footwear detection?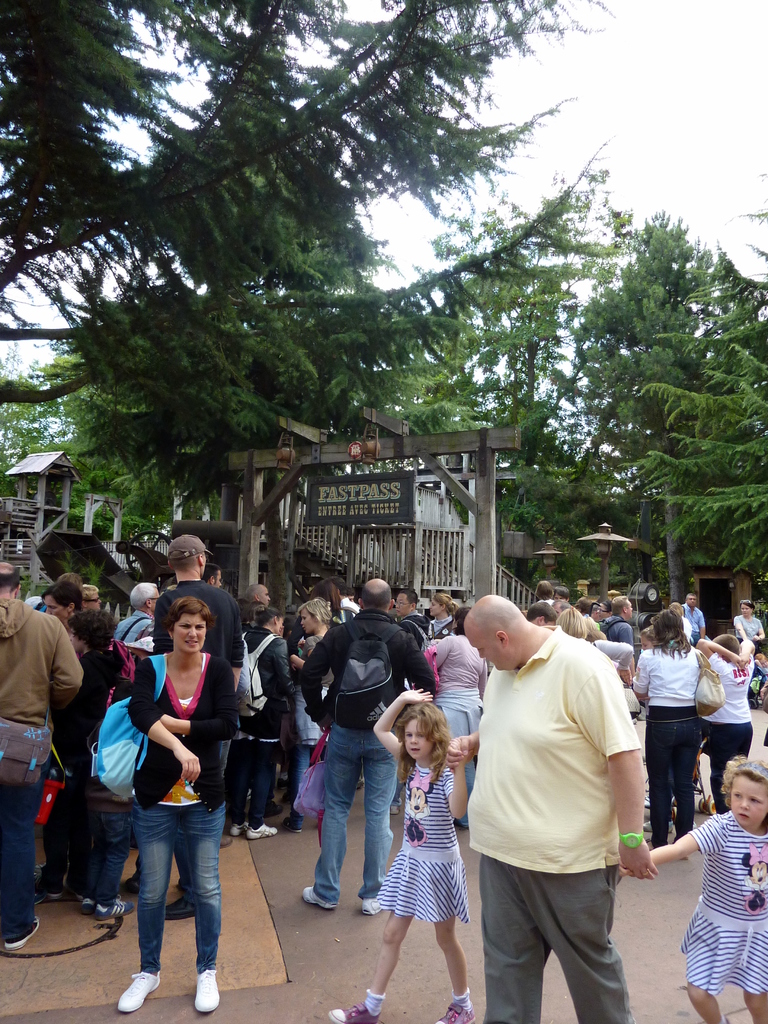
{"left": 362, "top": 900, "right": 381, "bottom": 919}
